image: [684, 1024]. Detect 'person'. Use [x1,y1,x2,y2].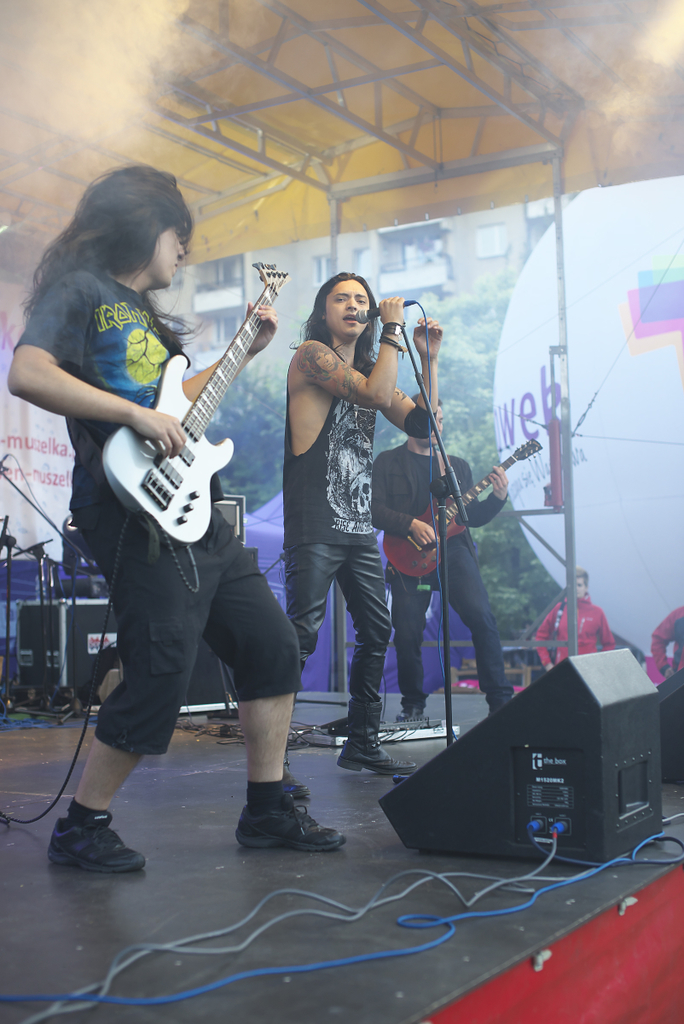
[530,570,620,676].
